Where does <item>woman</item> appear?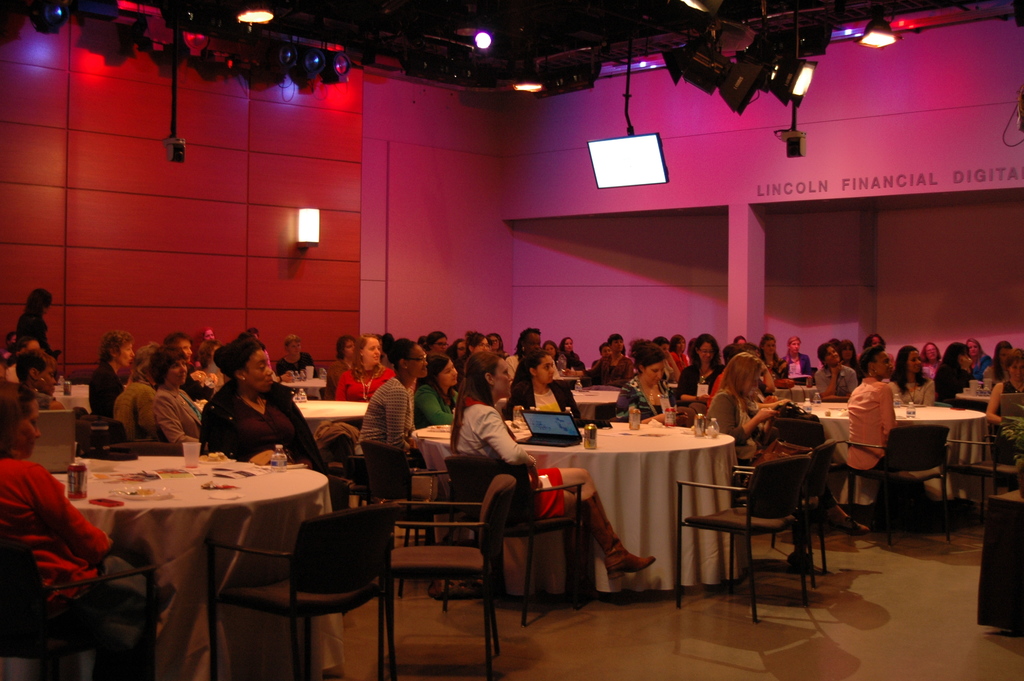
Appears at (982, 339, 1010, 386).
